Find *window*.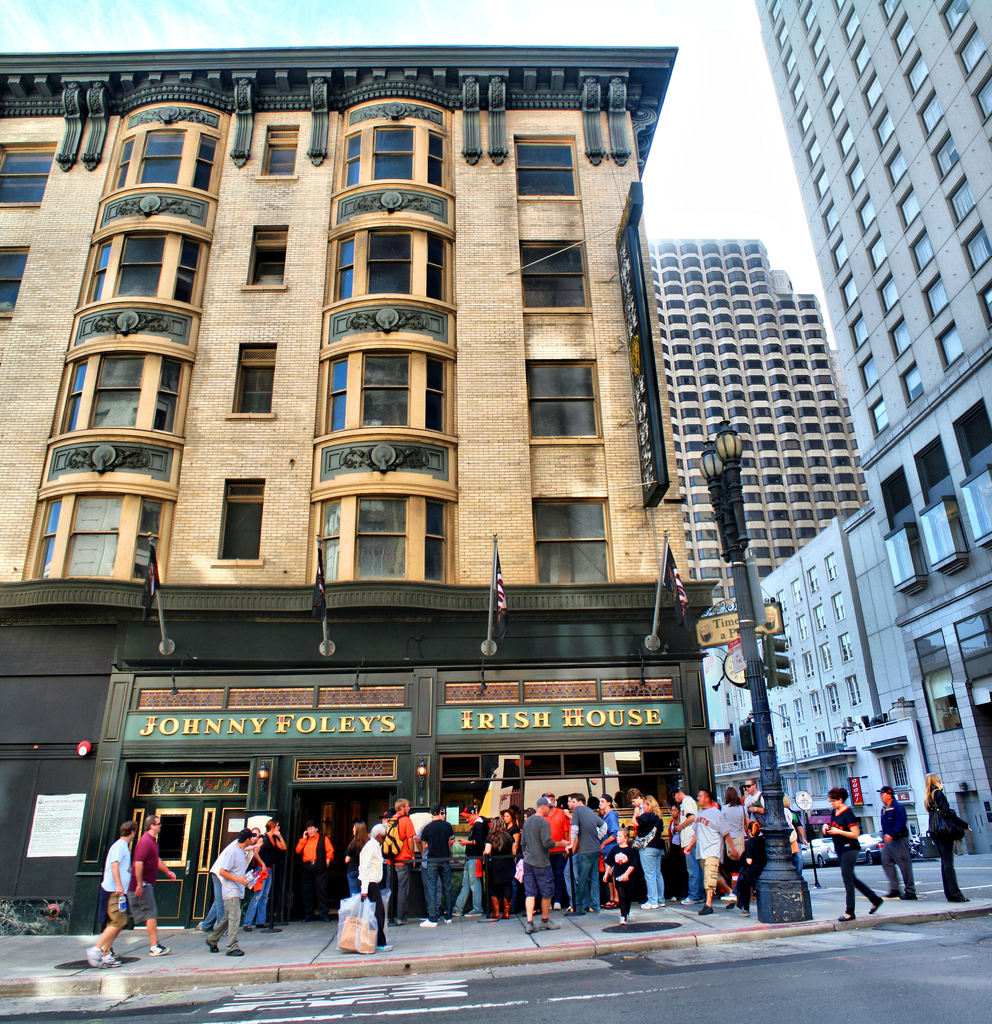
(left=535, top=499, right=613, bottom=585).
